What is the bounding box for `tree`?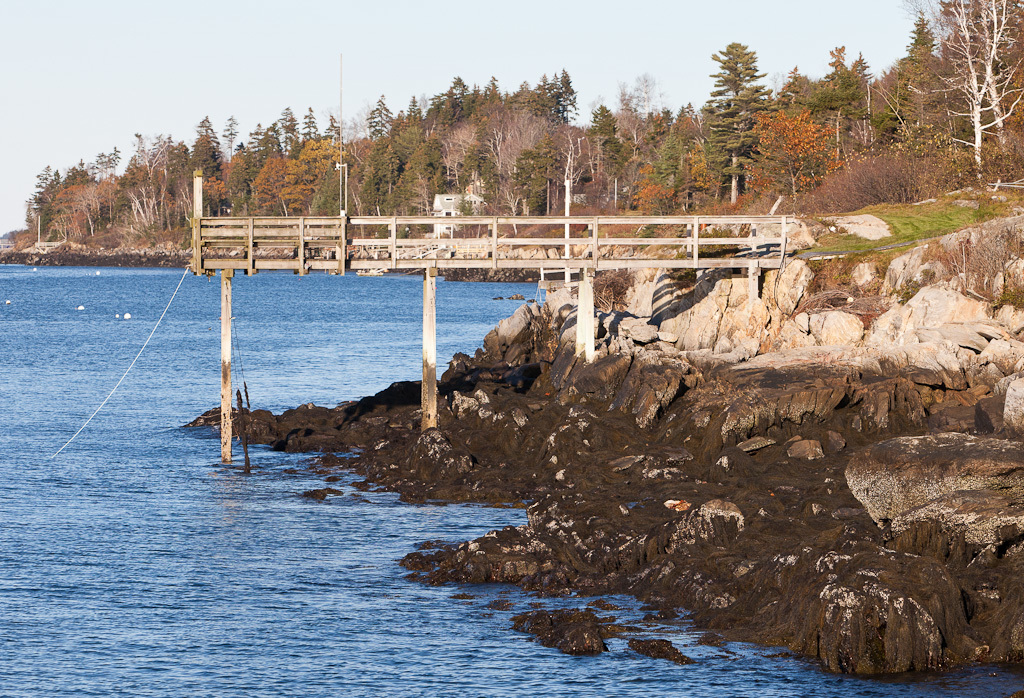
locate(68, 168, 91, 244).
